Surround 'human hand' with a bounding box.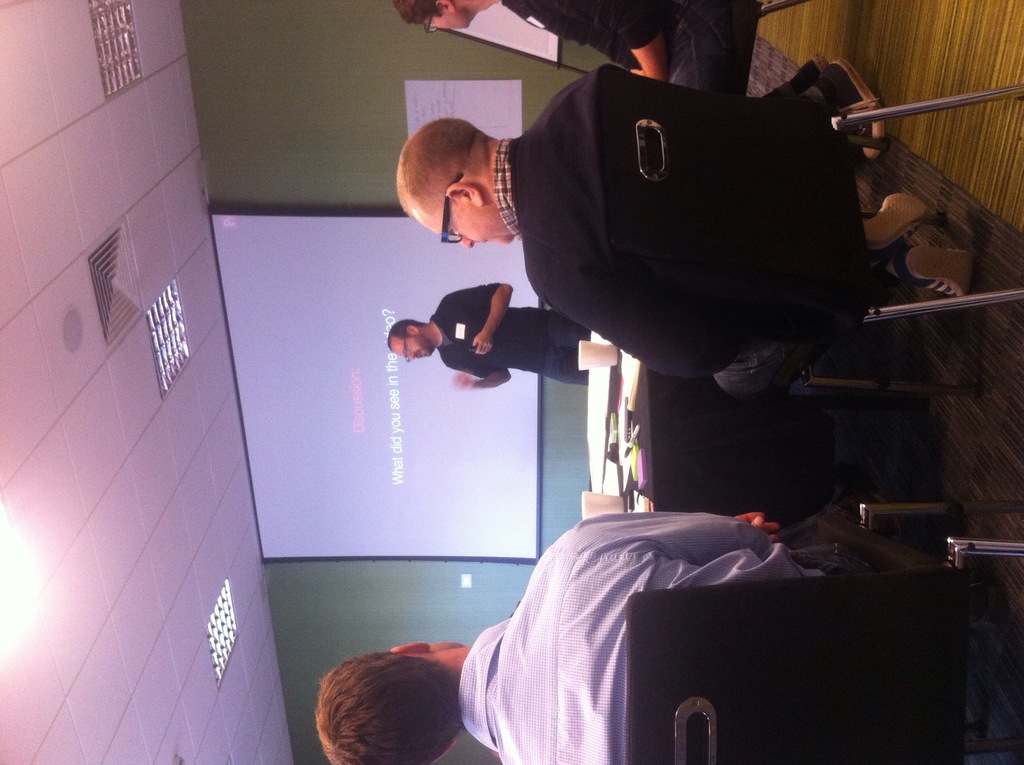
[631, 68, 645, 77].
